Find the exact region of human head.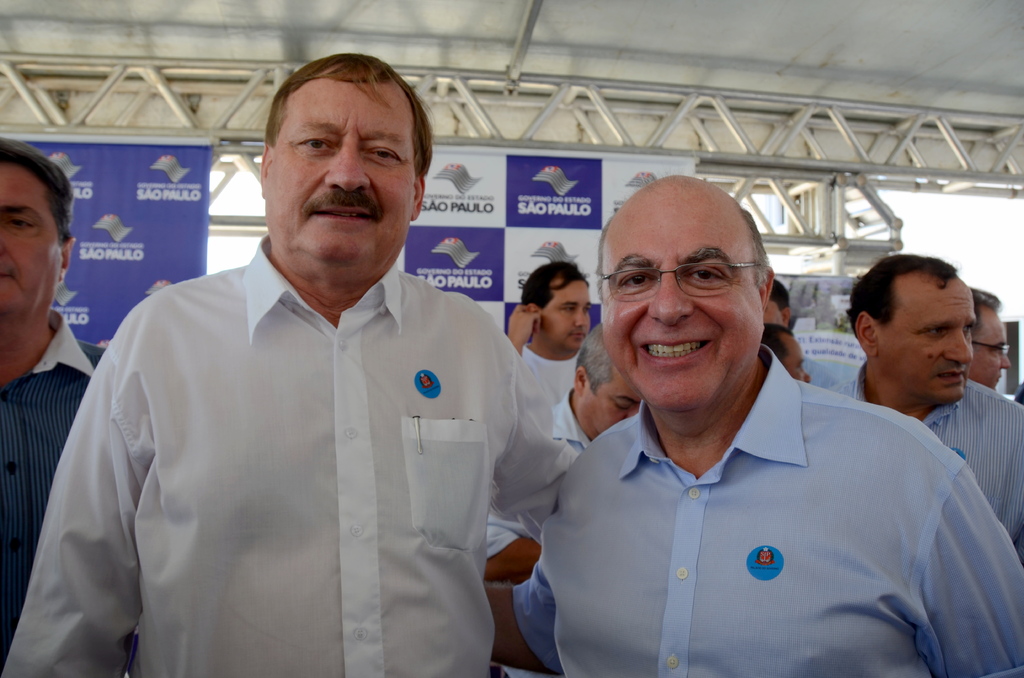
Exact region: {"x1": 250, "y1": 50, "x2": 433, "y2": 274}.
